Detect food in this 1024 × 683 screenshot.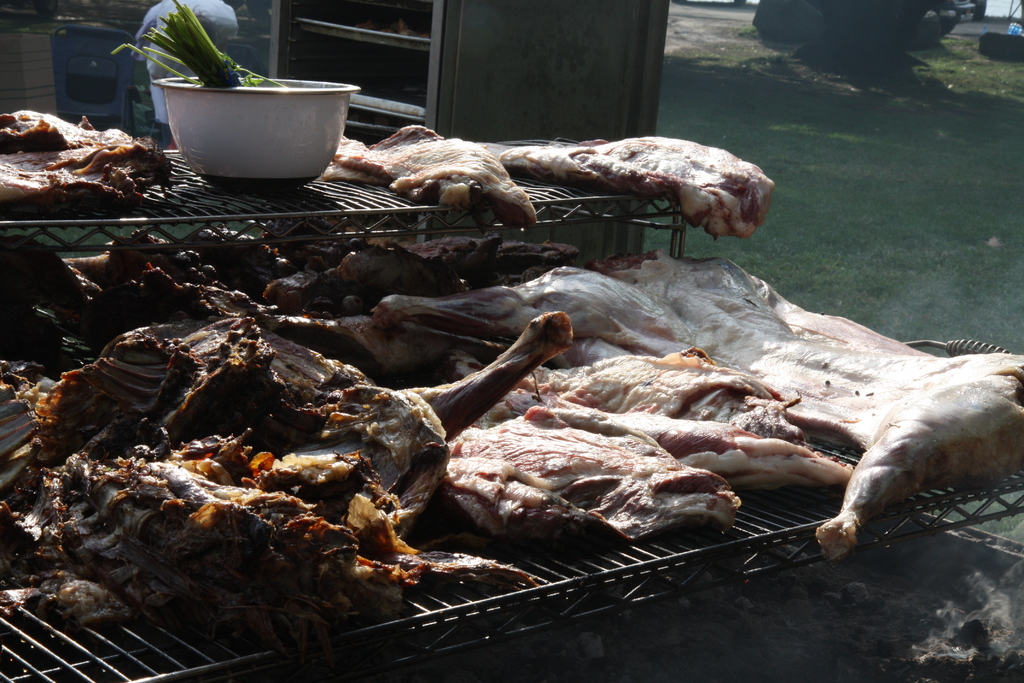
Detection: {"left": 321, "top": 122, "right": 534, "bottom": 232}.
